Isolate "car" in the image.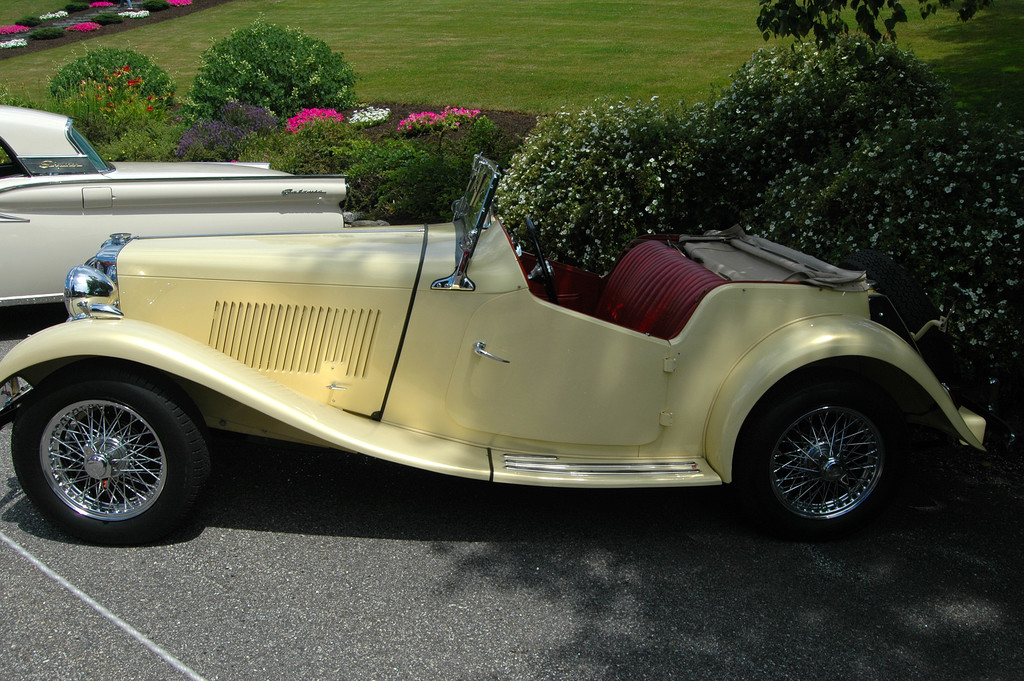
Isolated region: rect(0, 154, 985, 537).
